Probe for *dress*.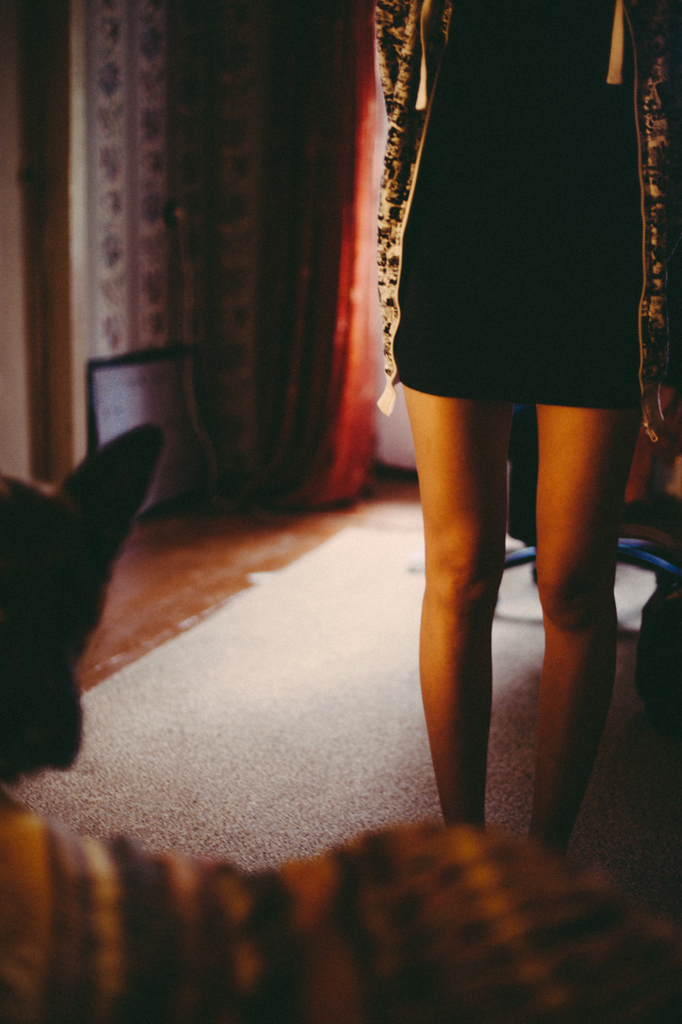
Probe result: bbox(396, 0, 644, 405).
